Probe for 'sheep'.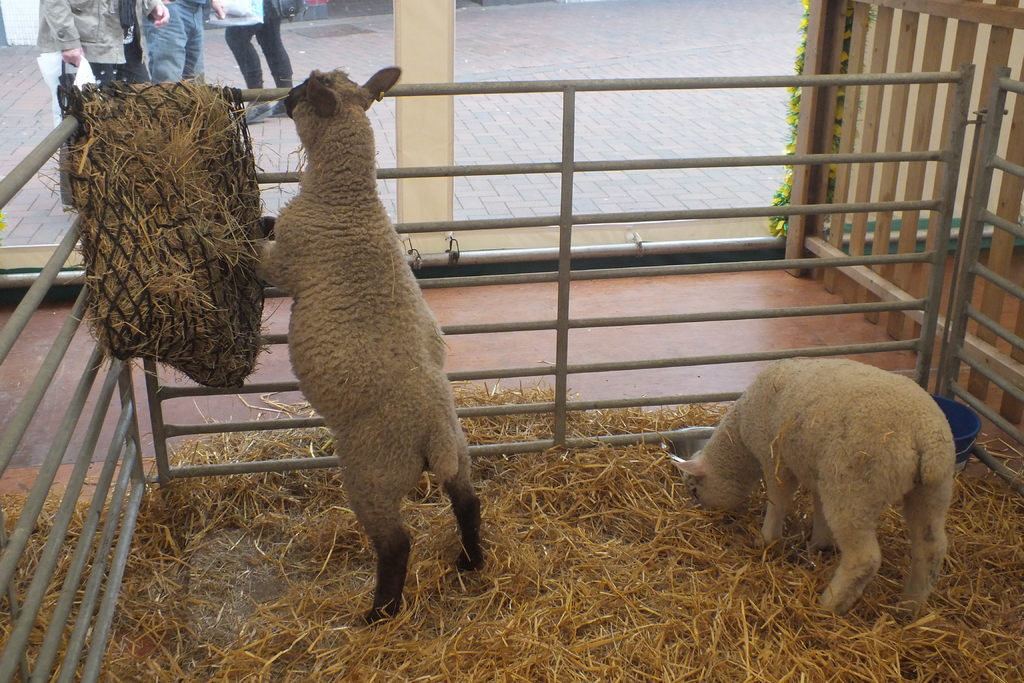
Probe result: 675/364/973/613.
